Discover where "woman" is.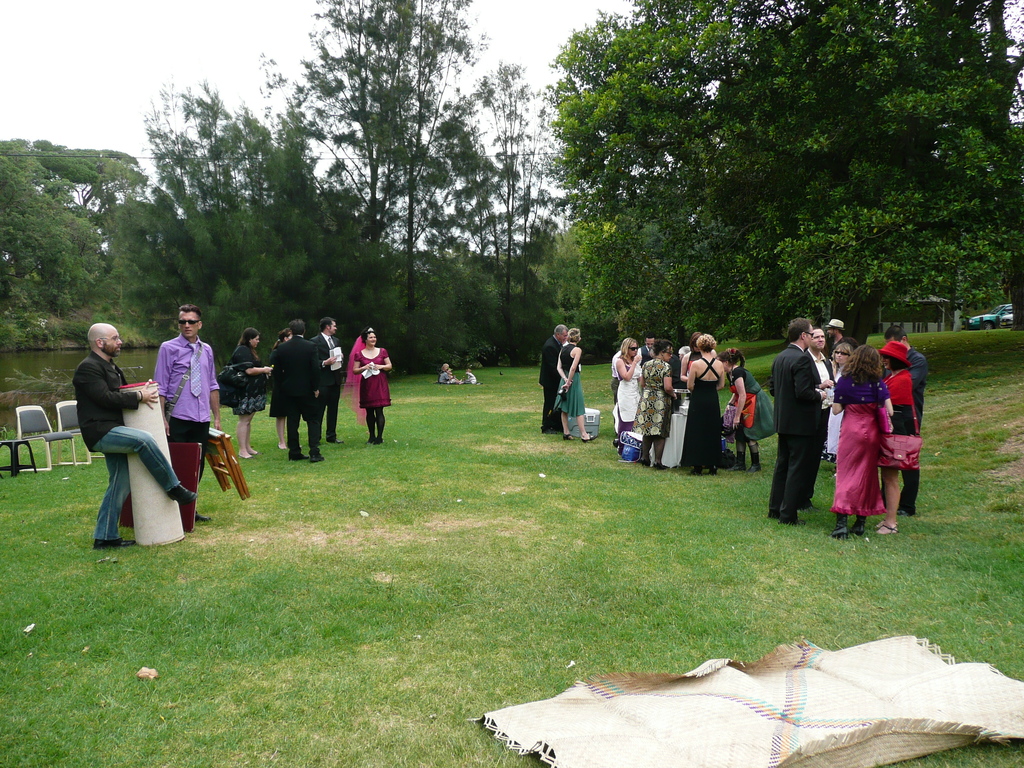
Discovered at bbox=(829, 345, 894, 545).
